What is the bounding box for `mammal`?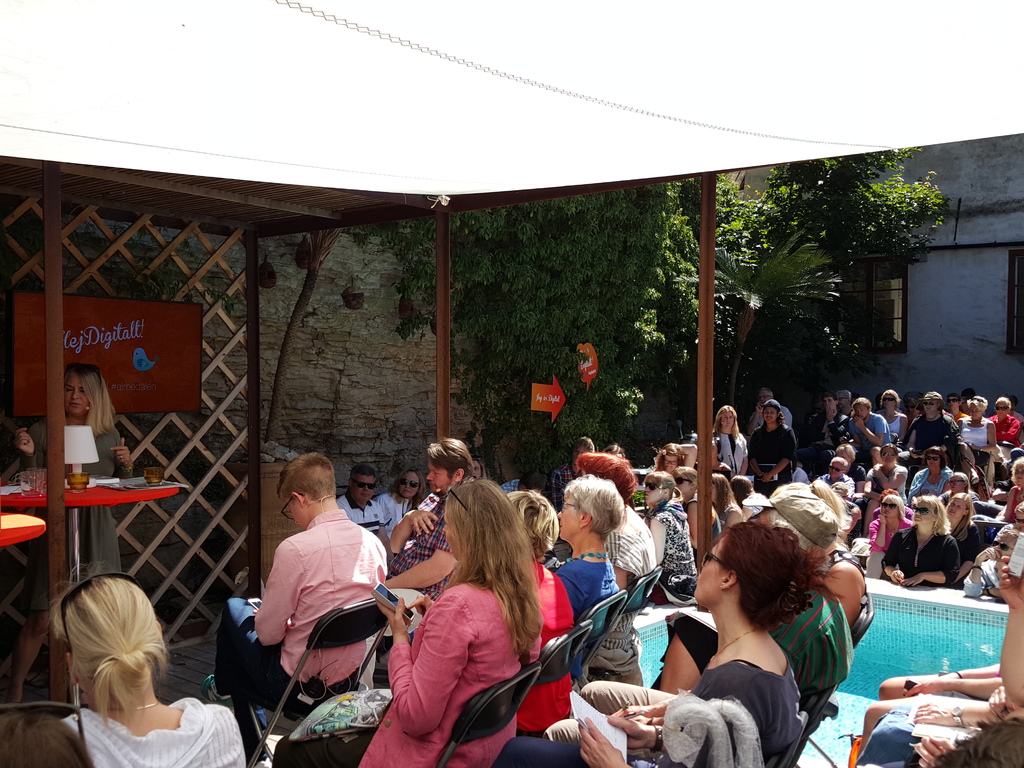
(768,475,867,623).
